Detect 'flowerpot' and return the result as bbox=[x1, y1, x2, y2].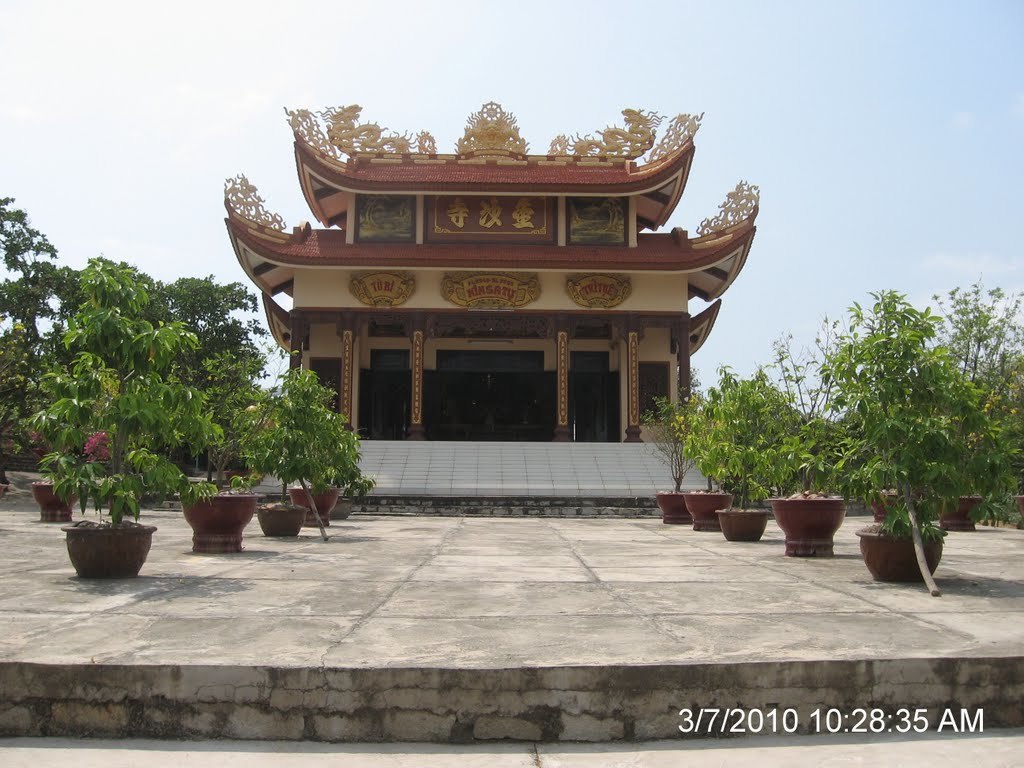
bbox=[33, 486, 79, 522].
